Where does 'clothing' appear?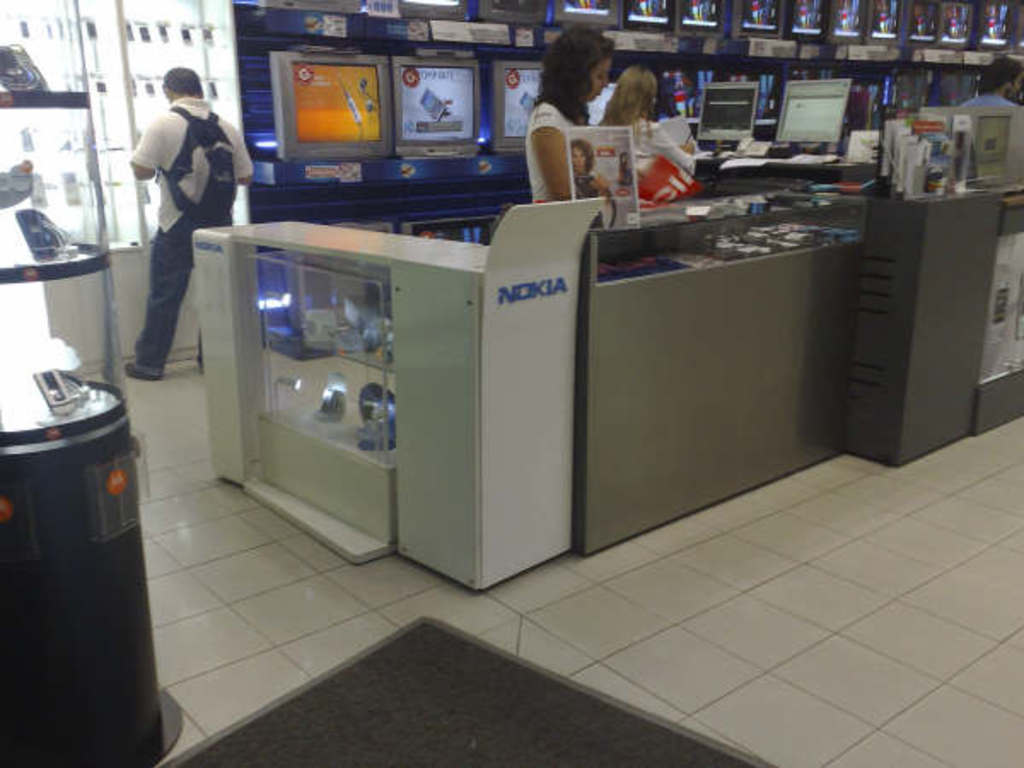
Appears at (x1=121, y1=53, x2=230, y2=369).
